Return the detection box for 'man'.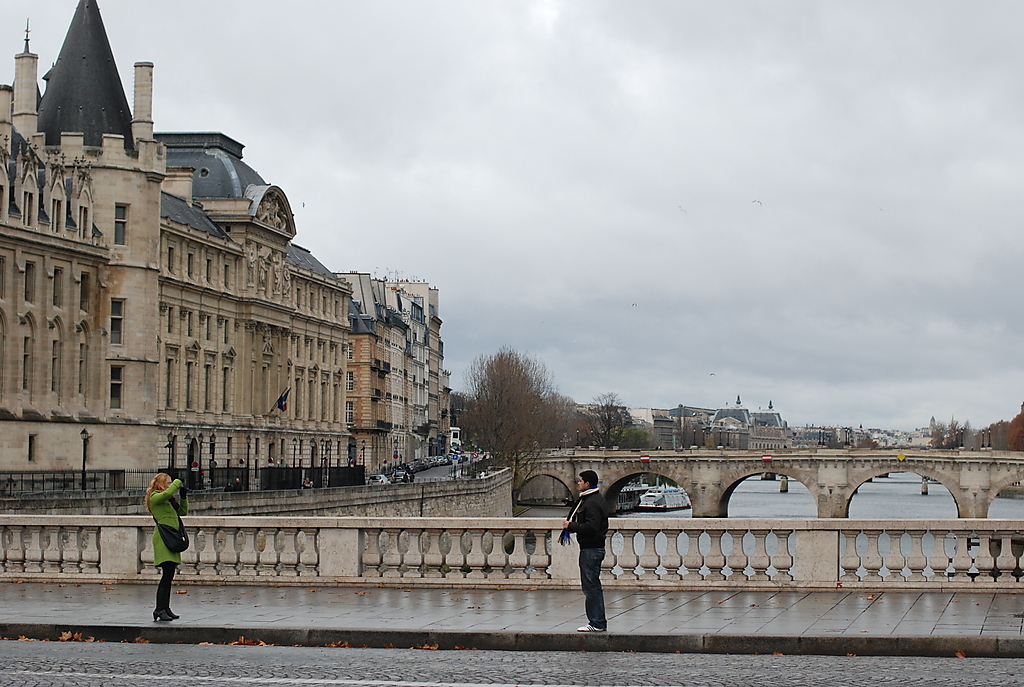
550/480/615/623.
